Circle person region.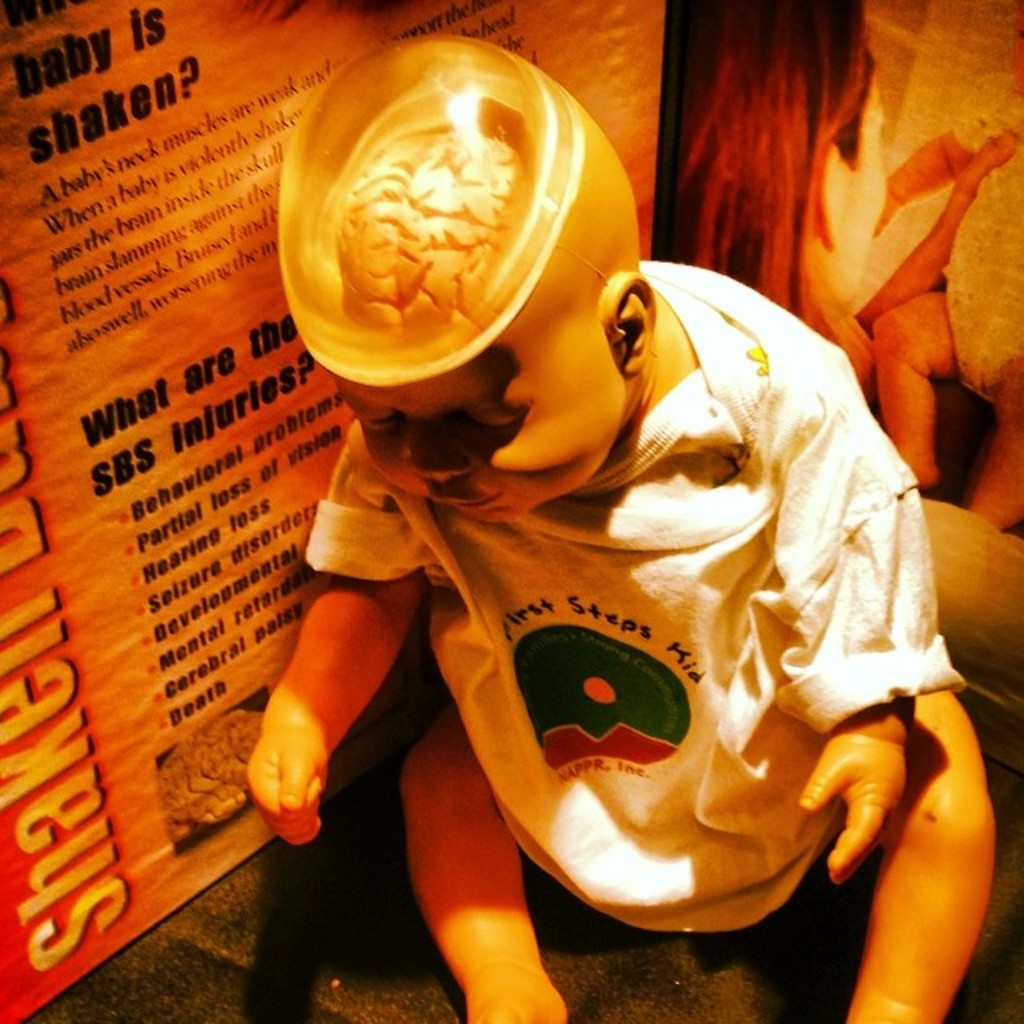
Region: 205, 66, 981, 989.
